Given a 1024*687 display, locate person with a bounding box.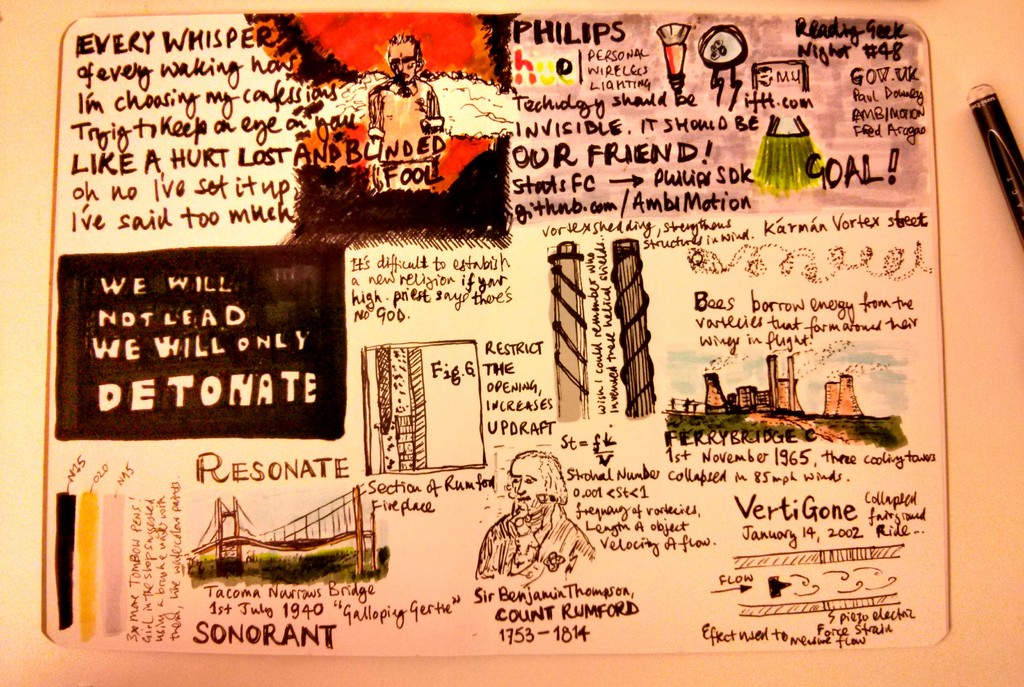
Located: [left=472, top=451, right=599, bottom=577].
